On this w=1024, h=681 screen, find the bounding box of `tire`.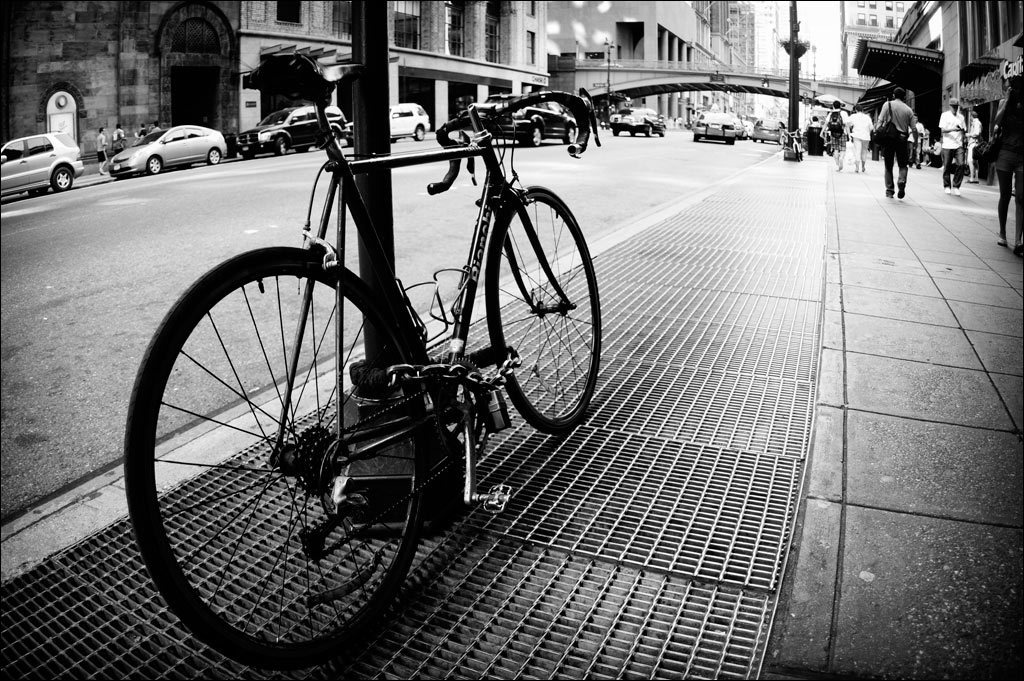
Bounding box: [left=48, top=165, right=75, bottom=190].
